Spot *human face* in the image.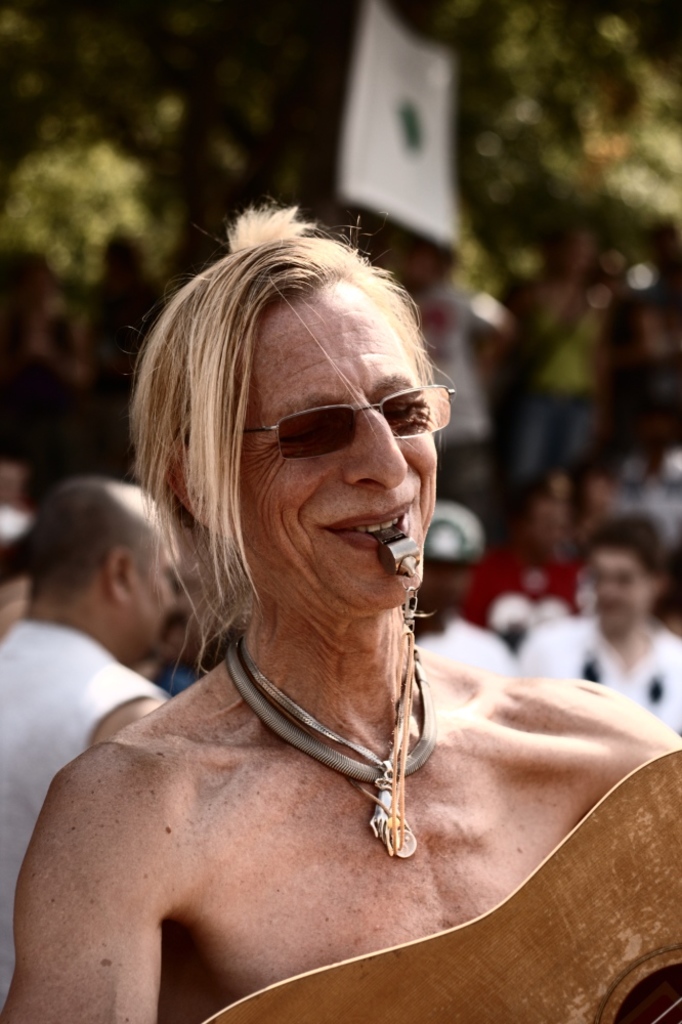
*human face* found at <box>230,284,451,609</box>.
